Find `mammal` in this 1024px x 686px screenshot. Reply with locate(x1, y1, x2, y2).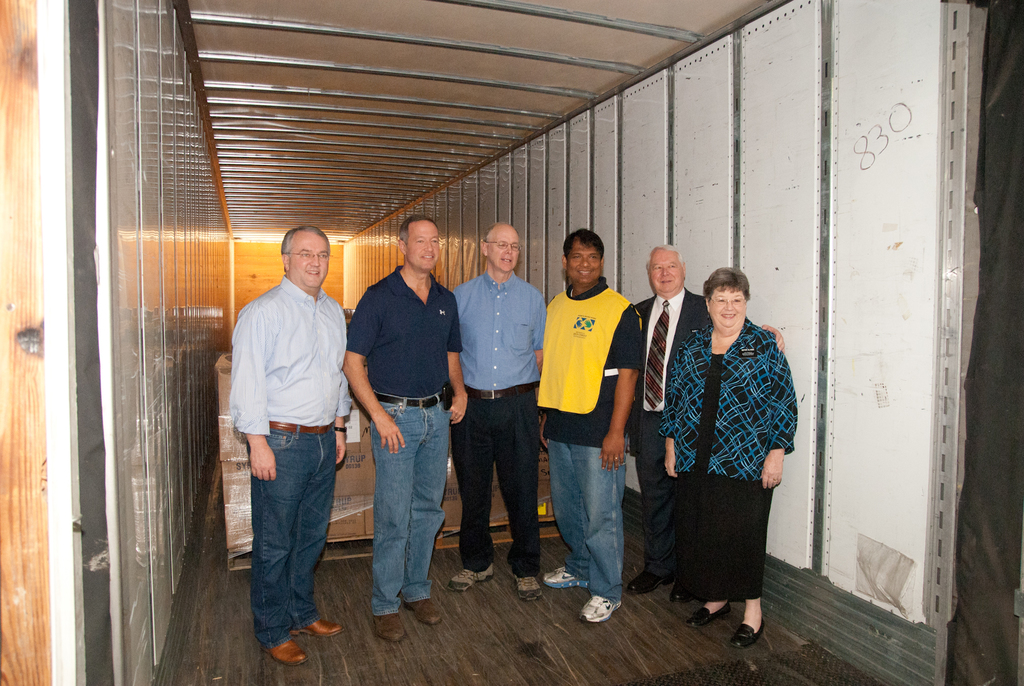
locate(341, 218, 464, 642).
